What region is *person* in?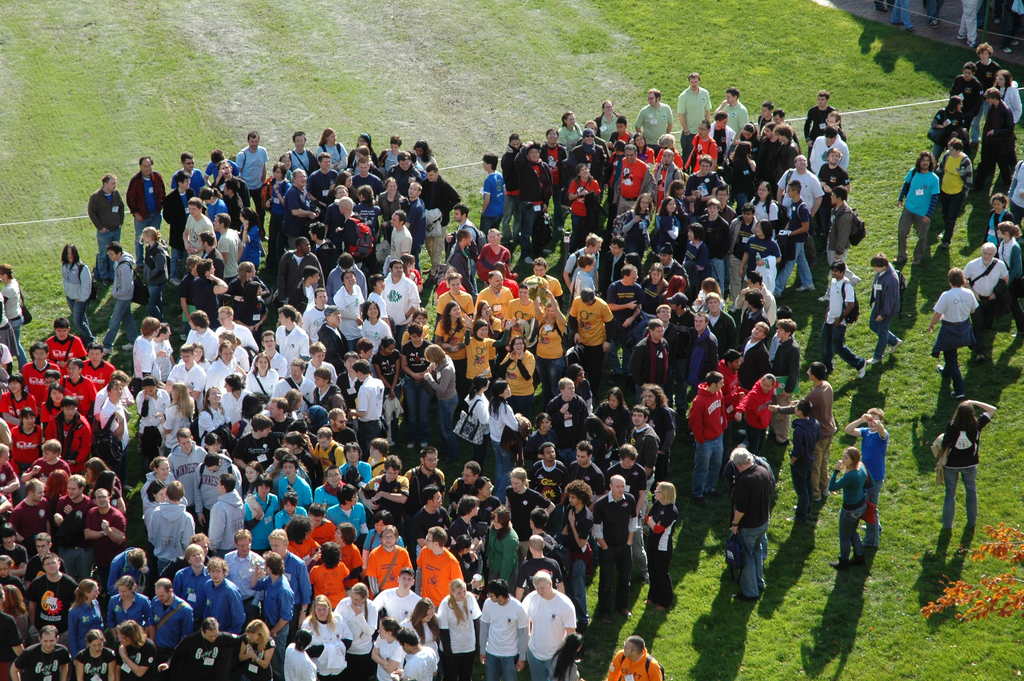
<box>148,478,198,561</box>.
